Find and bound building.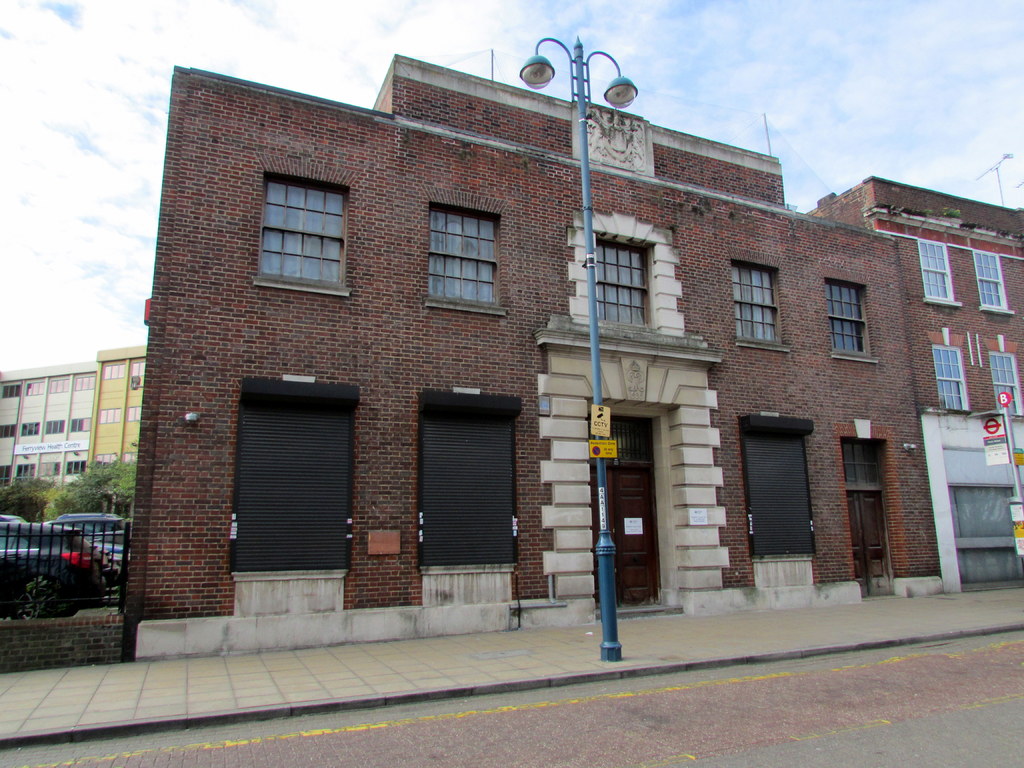
Bound: region(130, 54, 1023, 664).
